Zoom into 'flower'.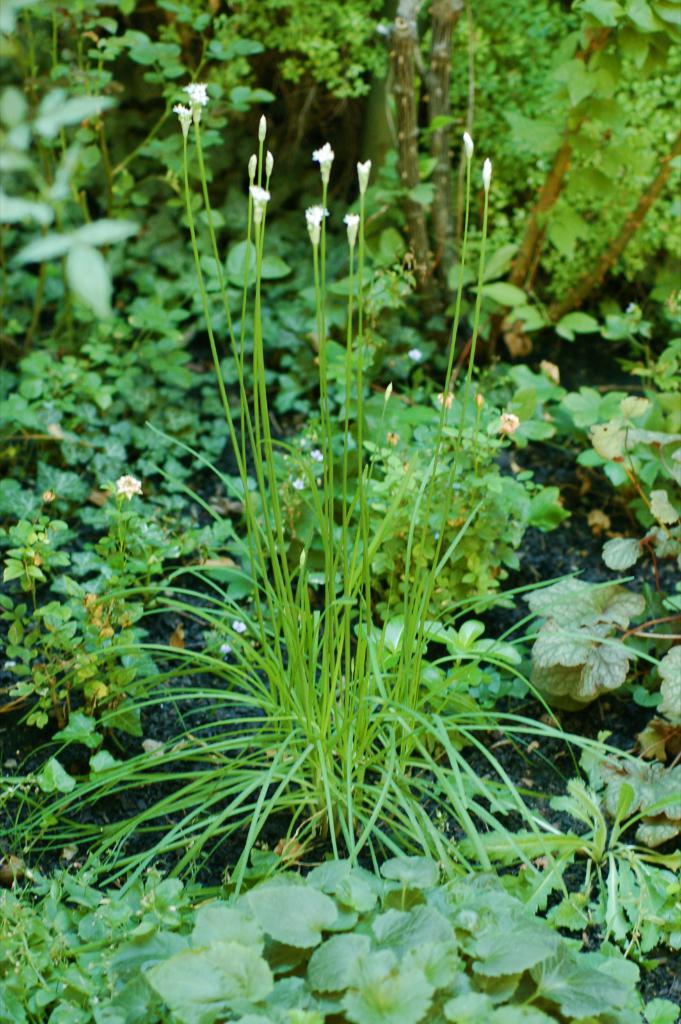
Zoom target: <bbox>309, 447, 328, 461</bbox>.
